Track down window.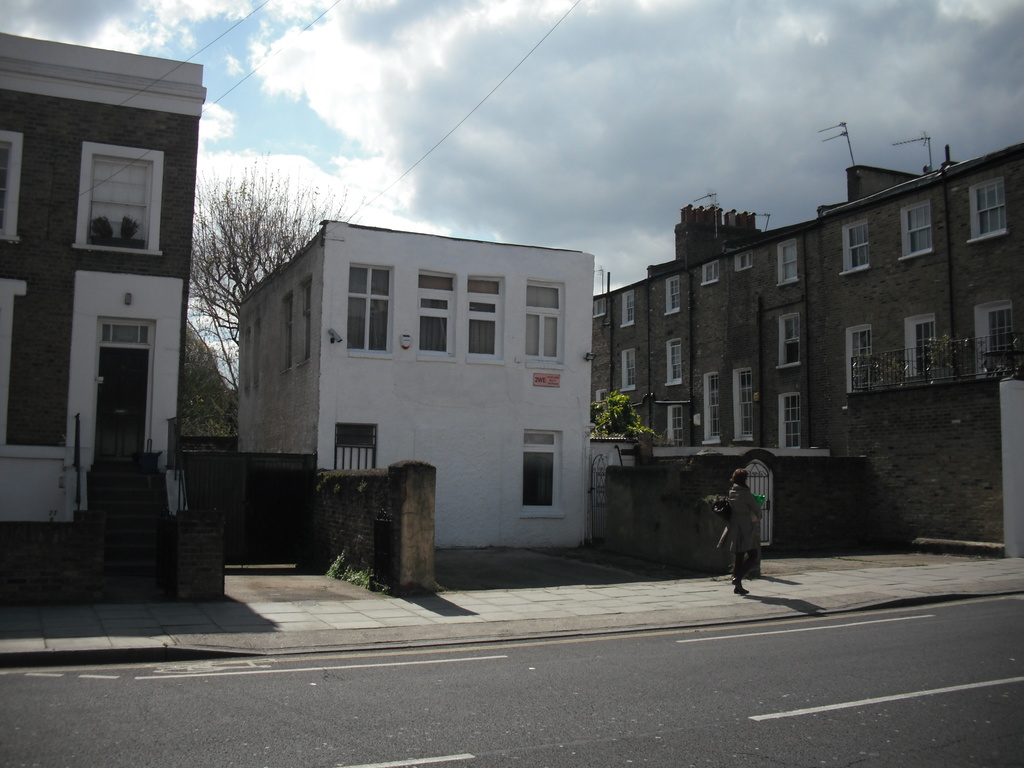
Tracked to (523,434,564,513).
